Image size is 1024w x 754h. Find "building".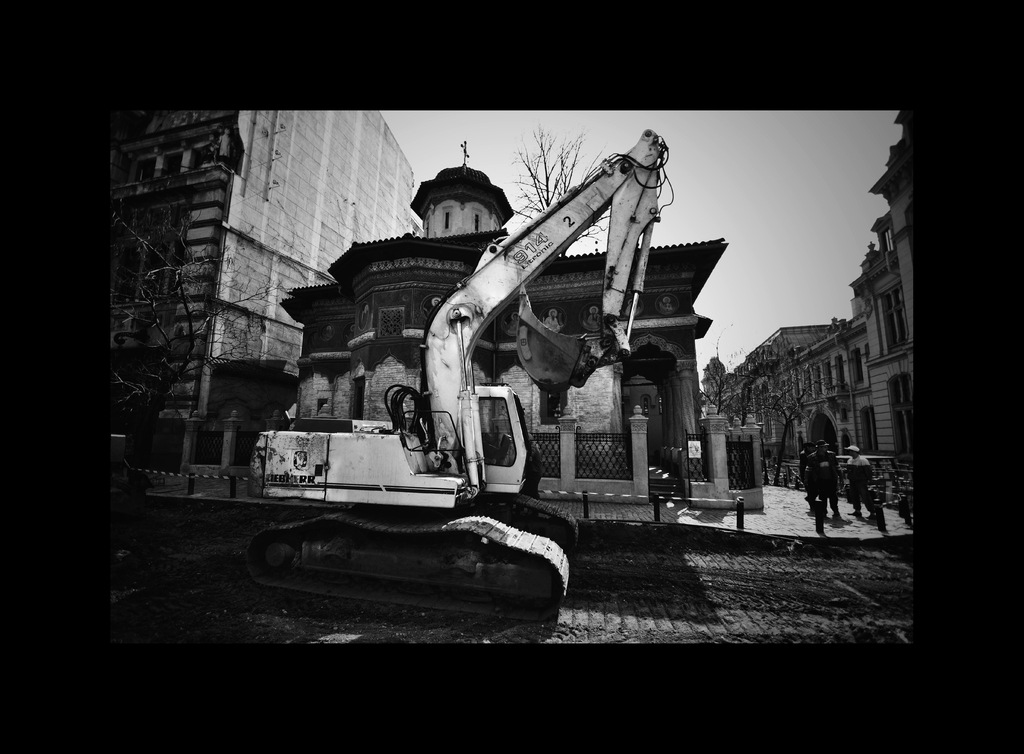
[x1=110, y1=99, x2=425, y2=469].
